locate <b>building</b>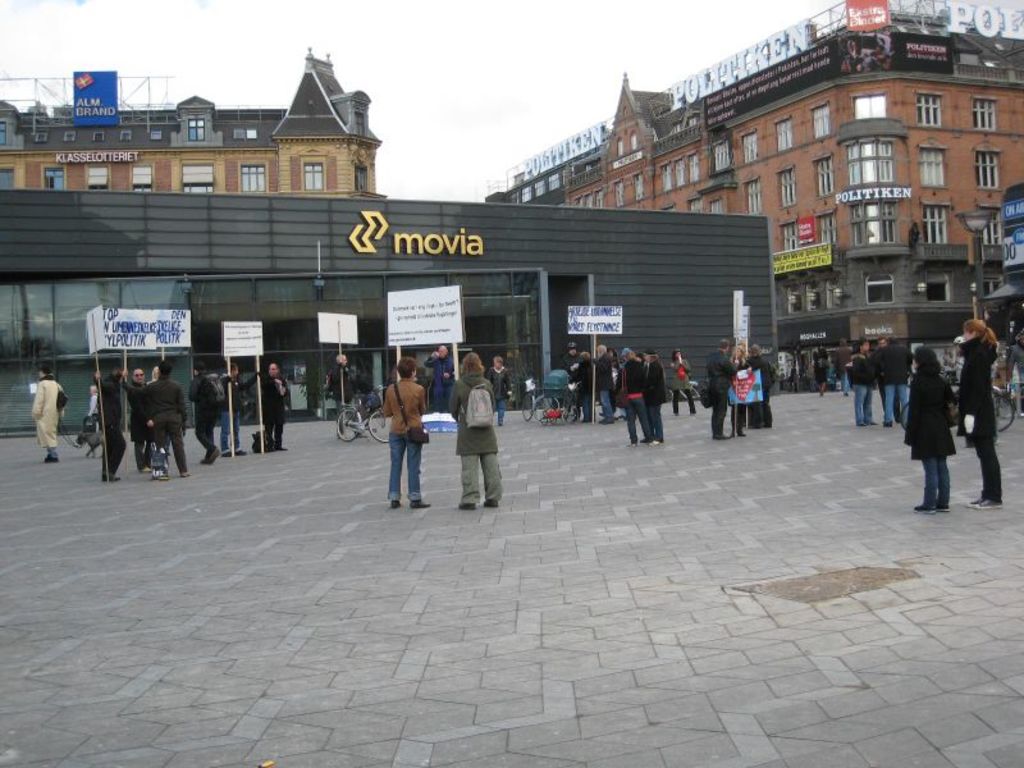
bbox=(480, 0, 1023, 385)
